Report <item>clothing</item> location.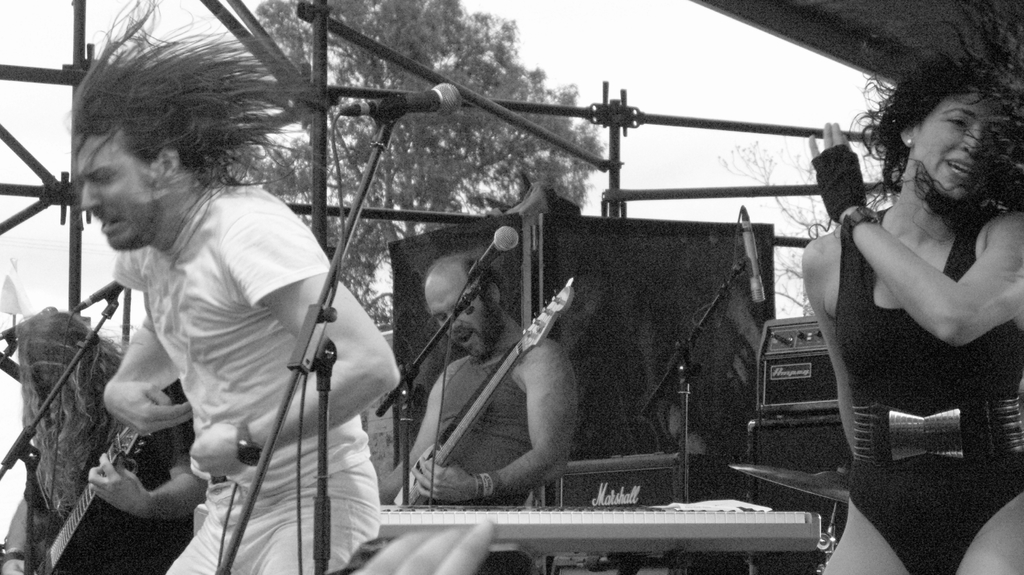
Report: [110,178,378,574].
